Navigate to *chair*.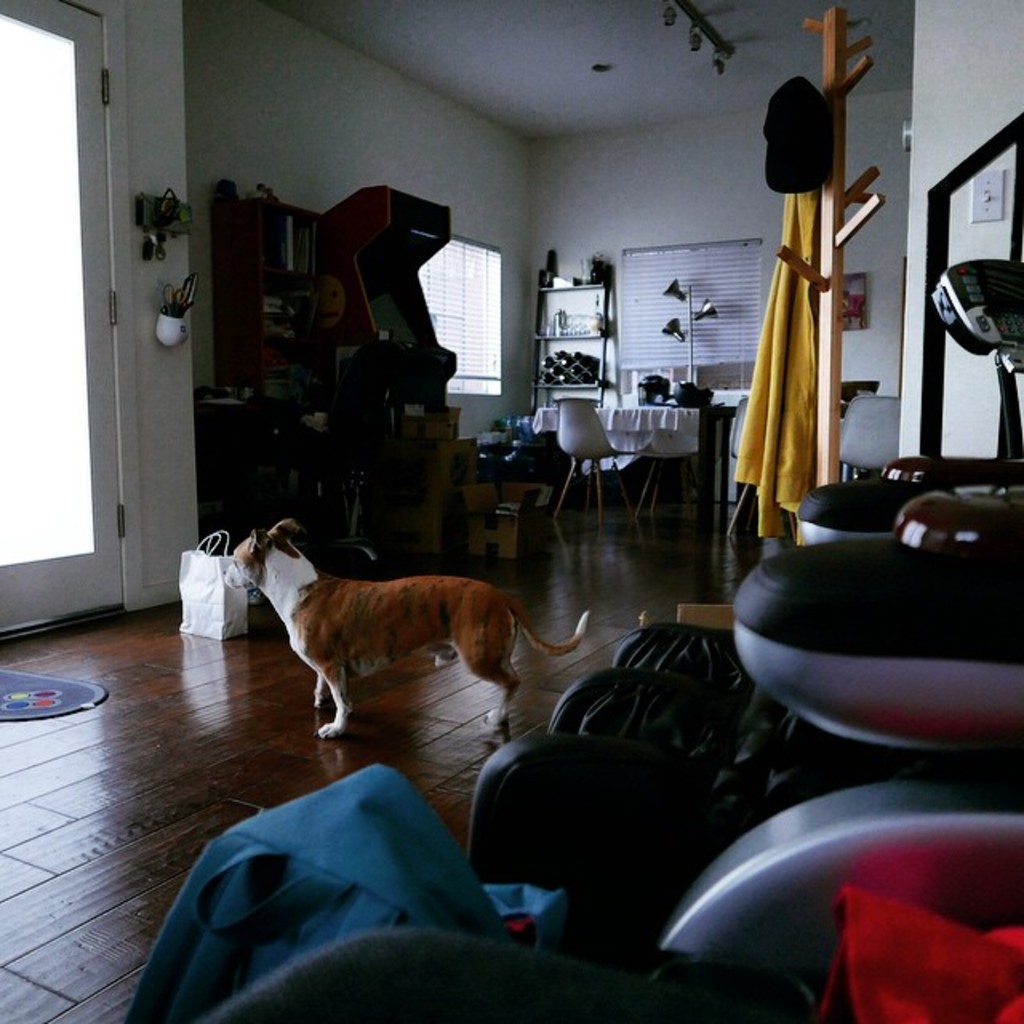
Navigation target: Rect(544, 395, 642, 536).
